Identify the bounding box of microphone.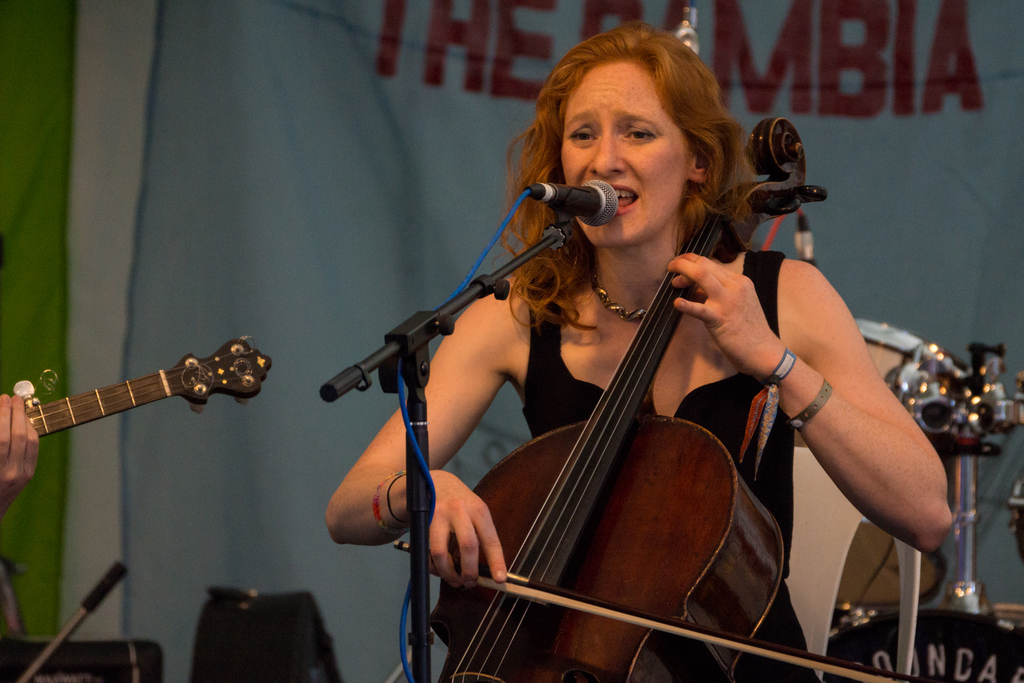
[514,176,626,233].
